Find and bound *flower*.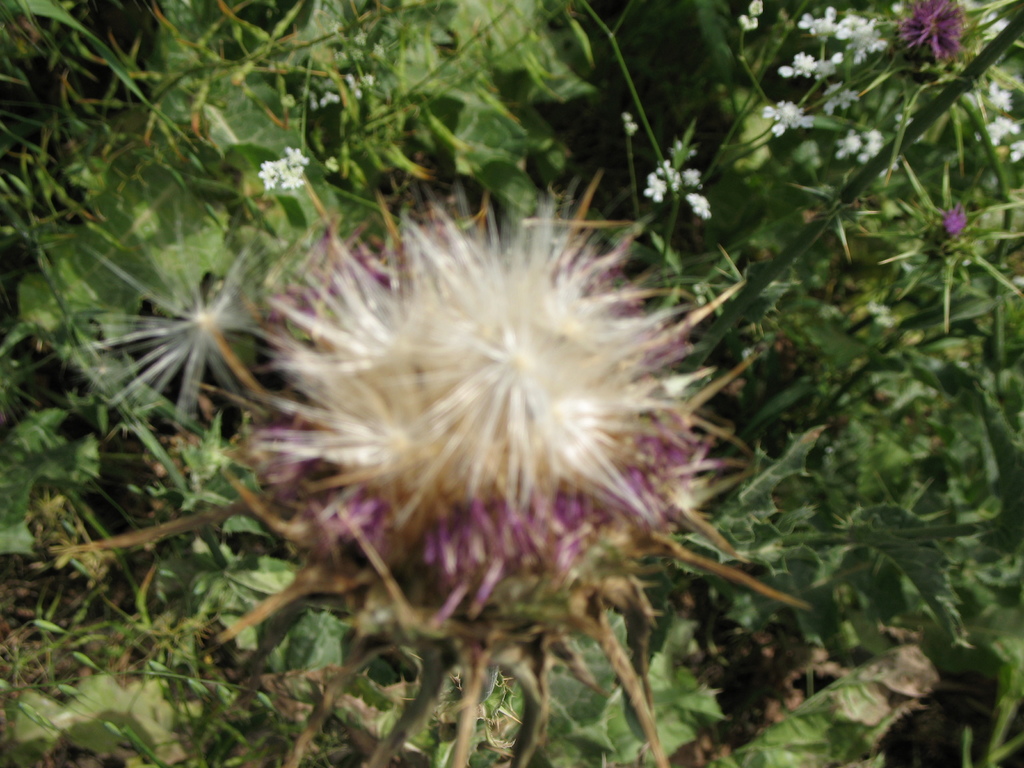
Bound: l=824, t=90, r=863, b=115.
